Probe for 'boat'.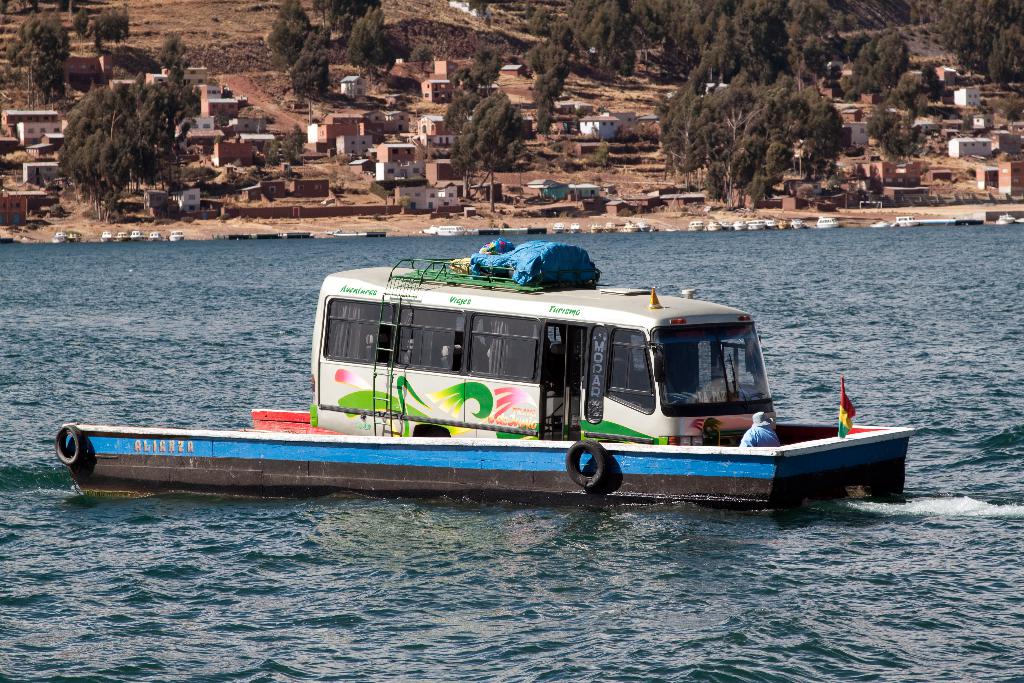
Probe result: [426, 222, 465, 240].
